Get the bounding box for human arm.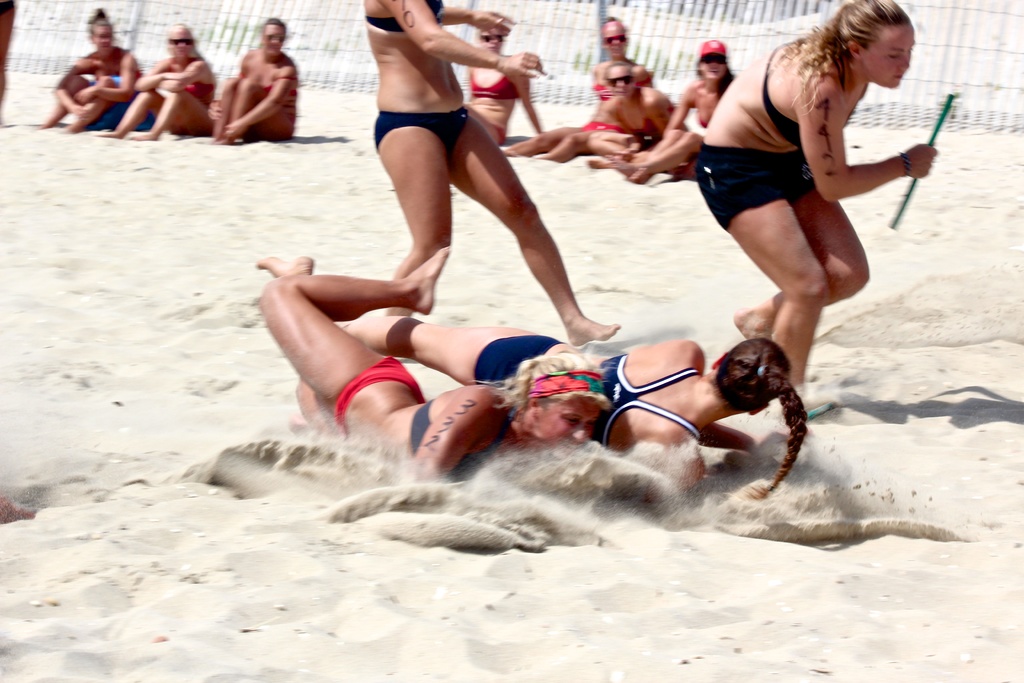
bbox=(381, 0, 544, 82).
